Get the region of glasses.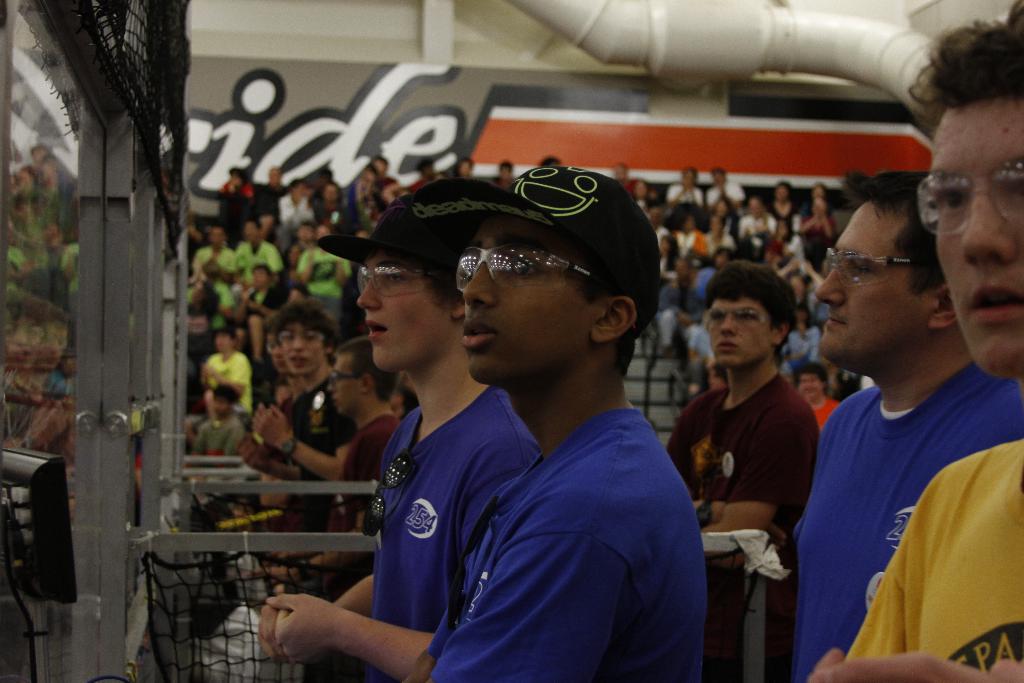
BBox(818, 243, 931, 289).
